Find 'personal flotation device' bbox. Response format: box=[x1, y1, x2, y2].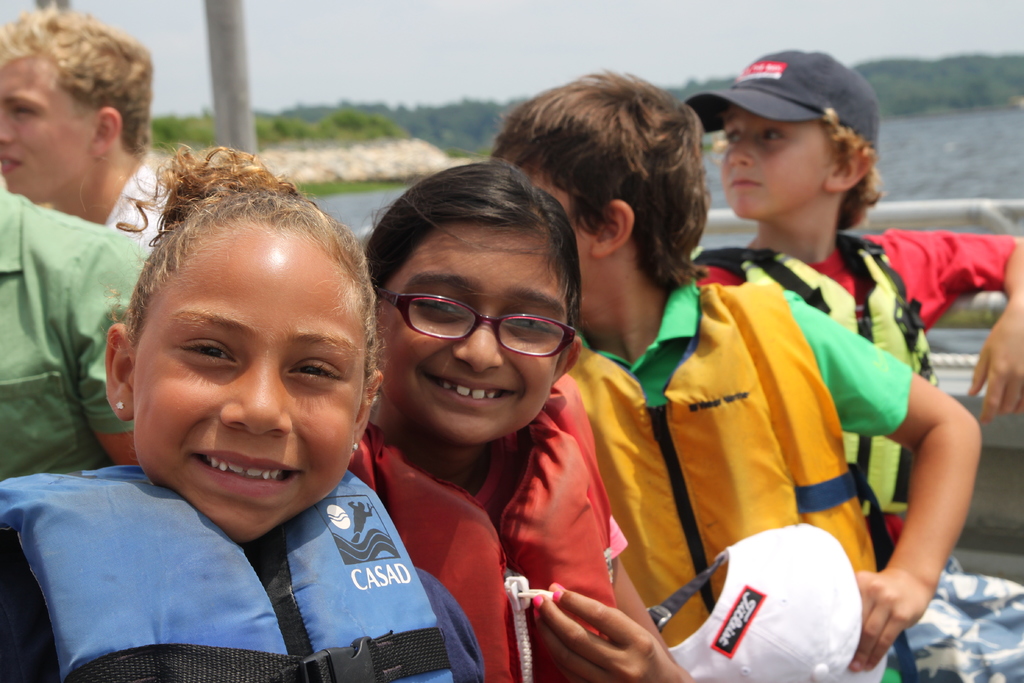
box=[0, 459, 455, 682].
